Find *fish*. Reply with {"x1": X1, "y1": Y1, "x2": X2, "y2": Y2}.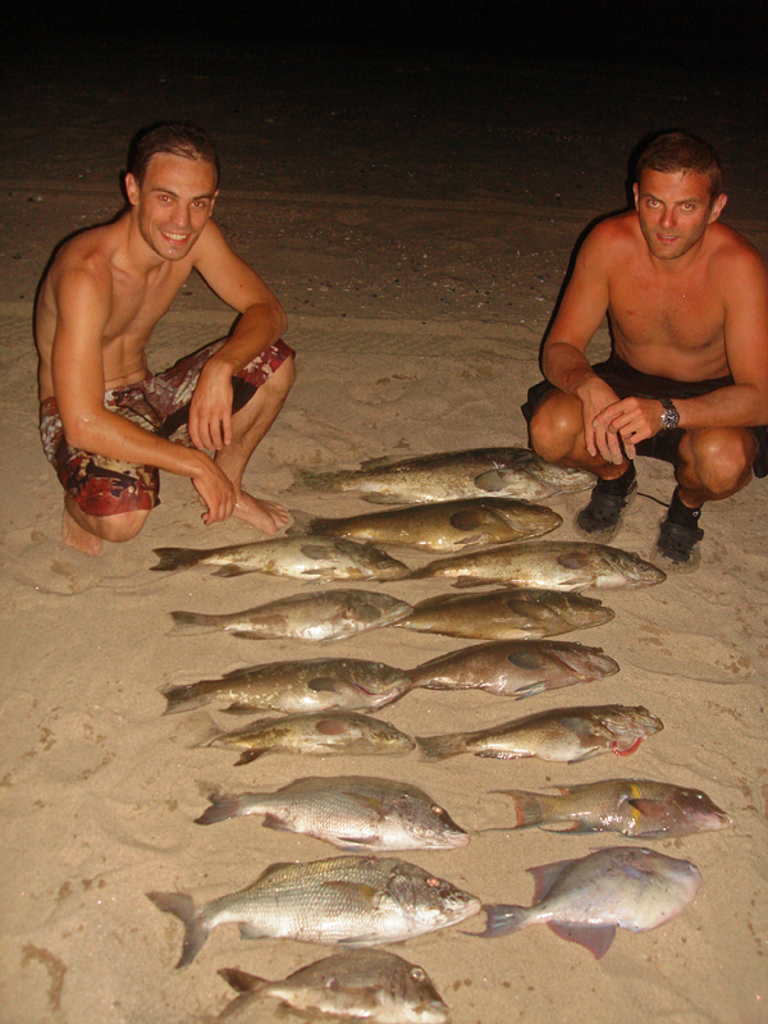
{"x1": 397, "y1": 534, "x2": 663, "y2": 594}.
